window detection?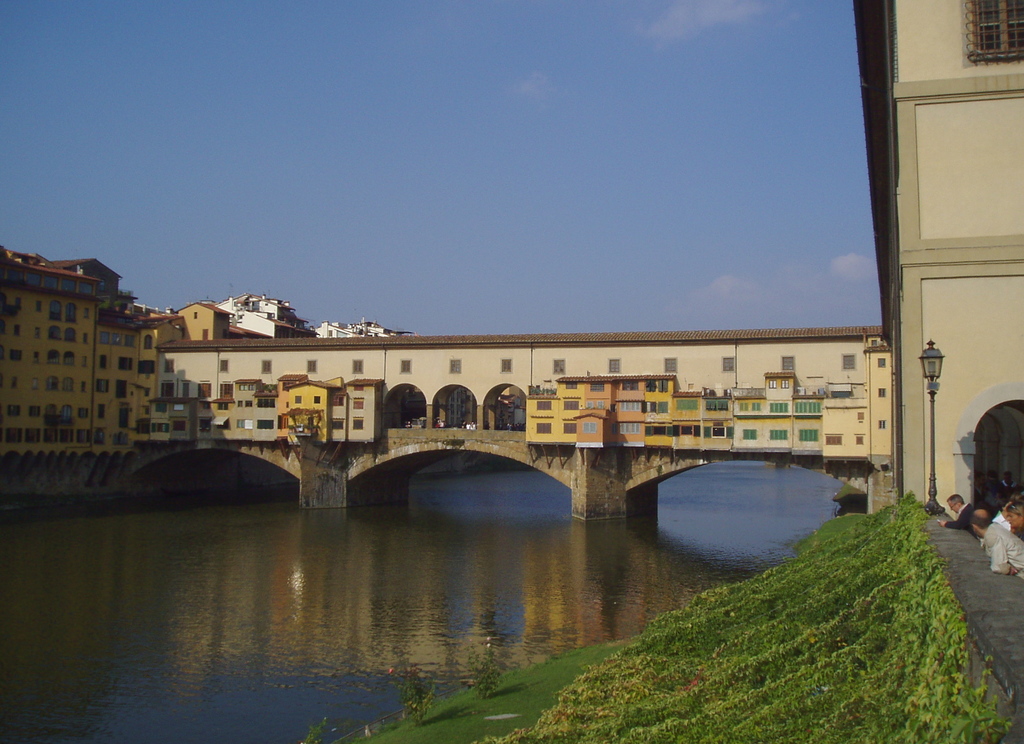
[x1=753, y1=405, x2=761, y2=411]
